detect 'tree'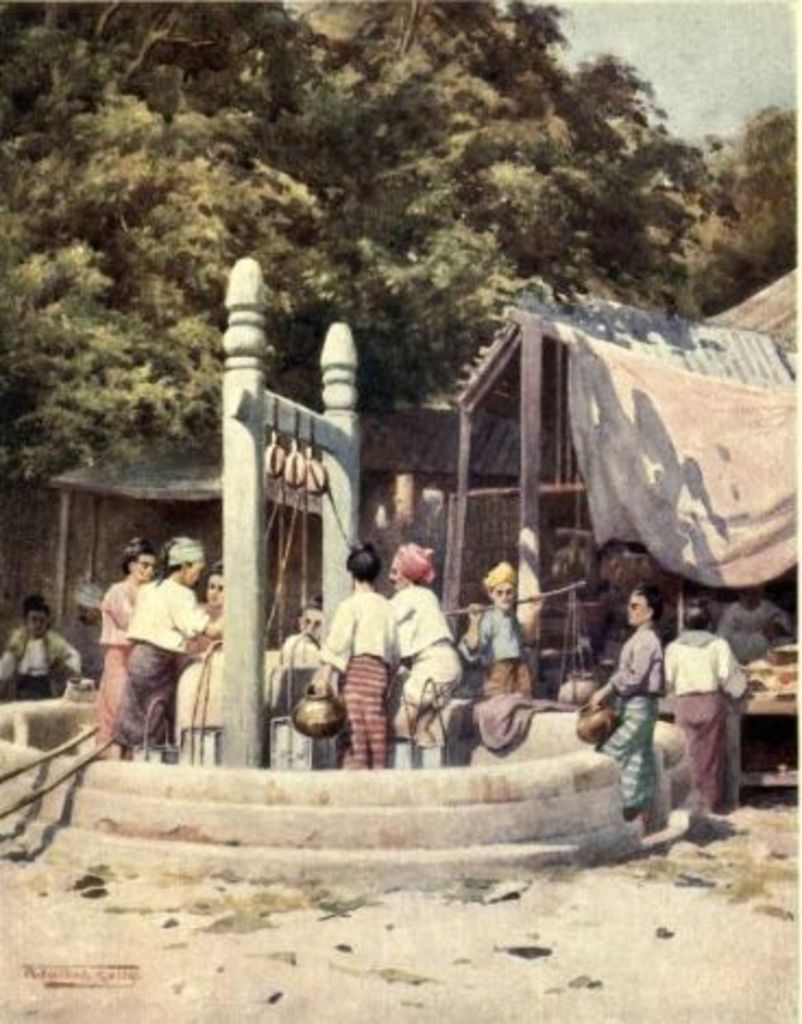
box(686, 126, 798, 314)
